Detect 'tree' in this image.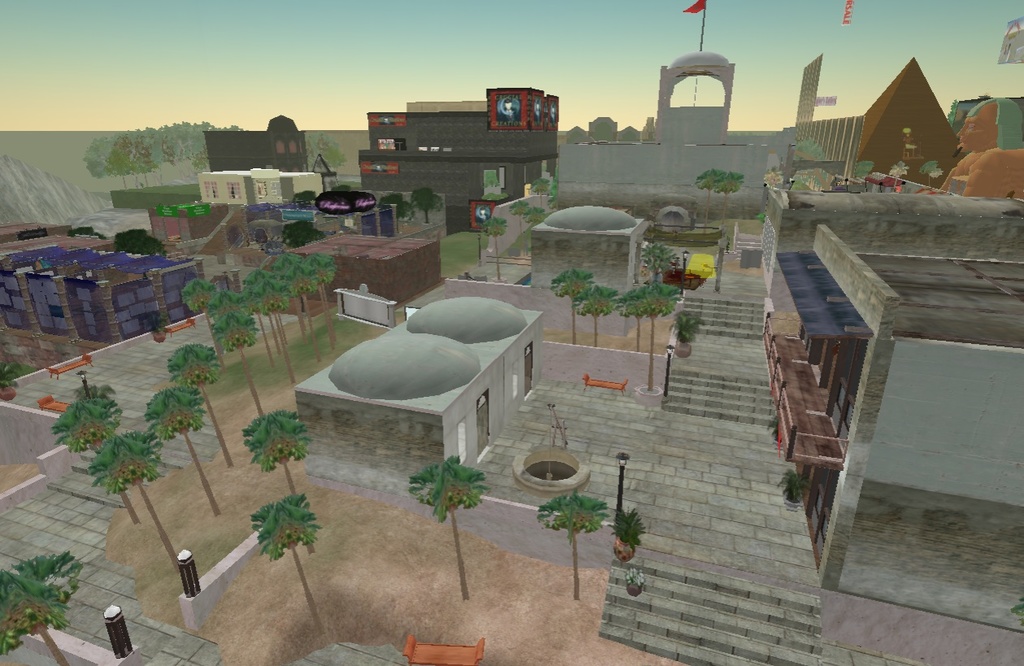
Detection: crop(414, 454, 484, 612).
